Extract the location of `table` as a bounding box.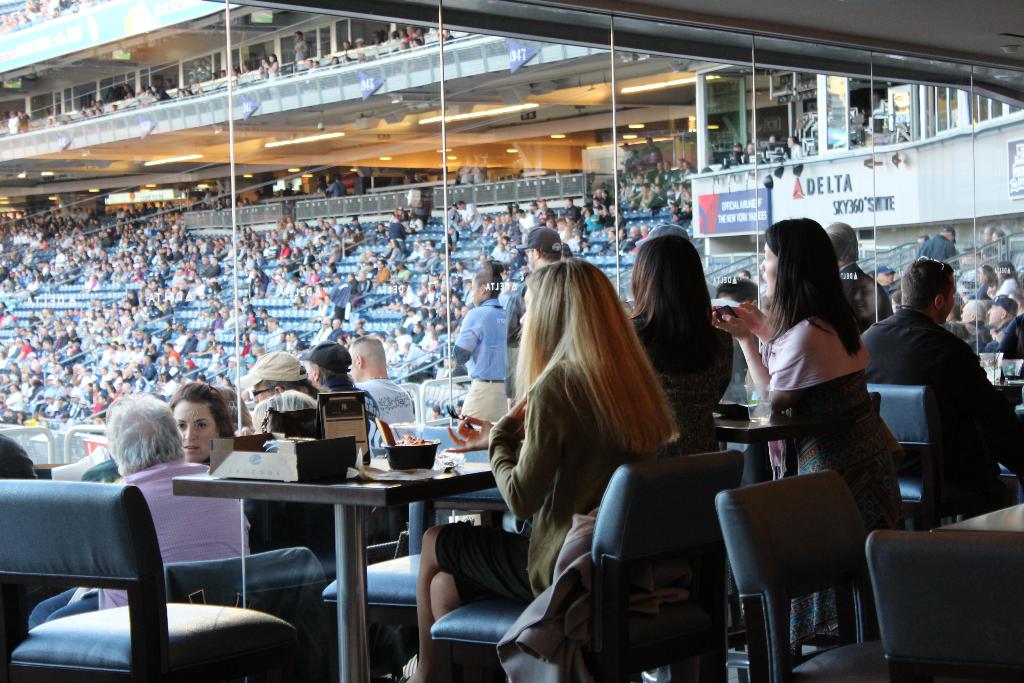
detection(159, 433, 502, 659).
